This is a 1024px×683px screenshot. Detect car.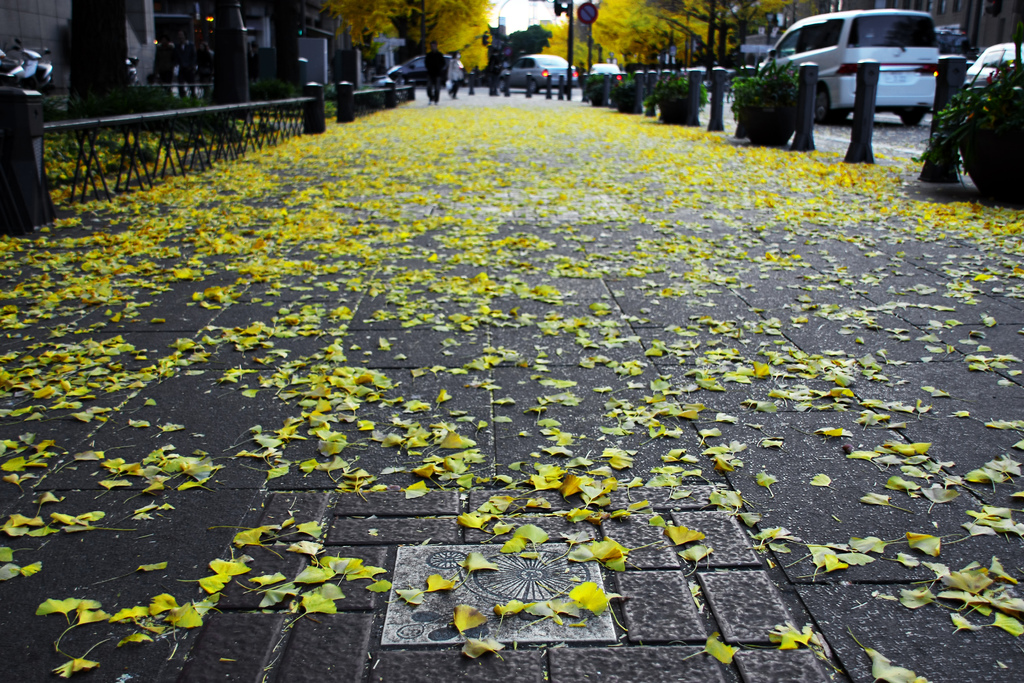
x1=508 y1=51 x2=575 y2=85.
